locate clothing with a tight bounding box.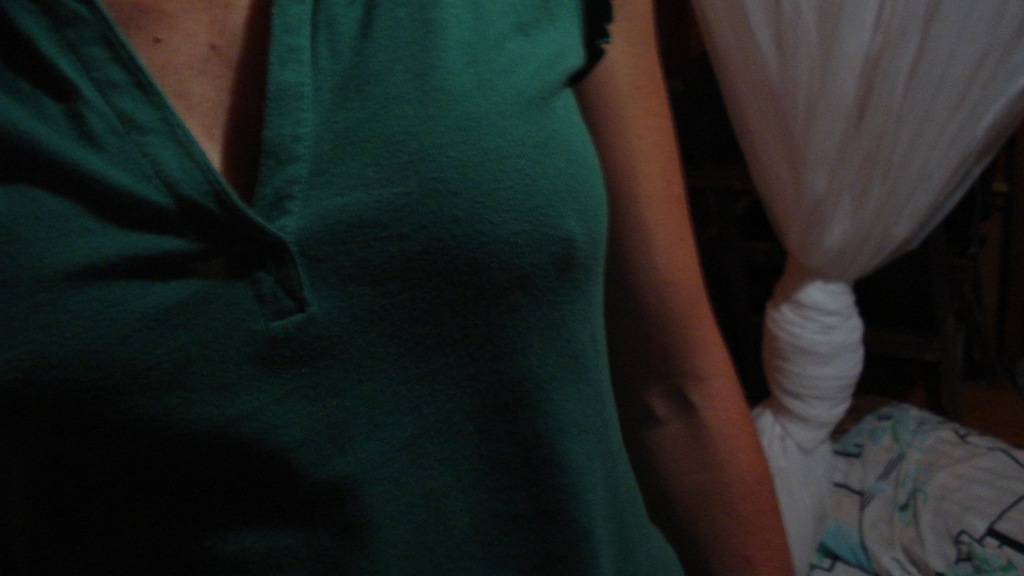
[0,0,742,555].
